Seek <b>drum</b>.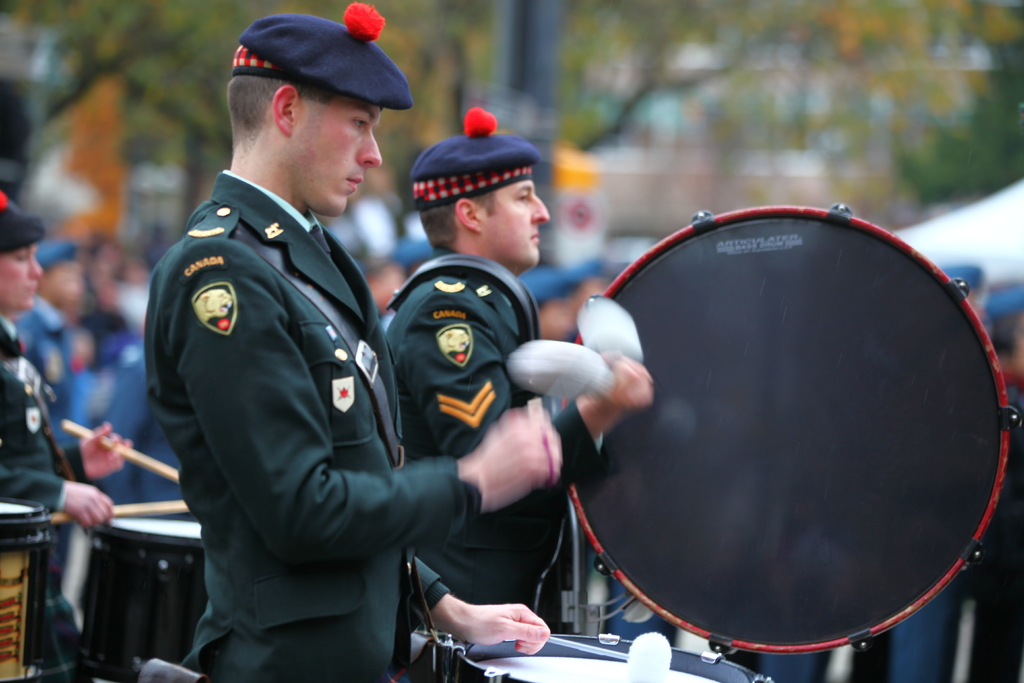
[left=0, top=497, right=51, bottom=682].
